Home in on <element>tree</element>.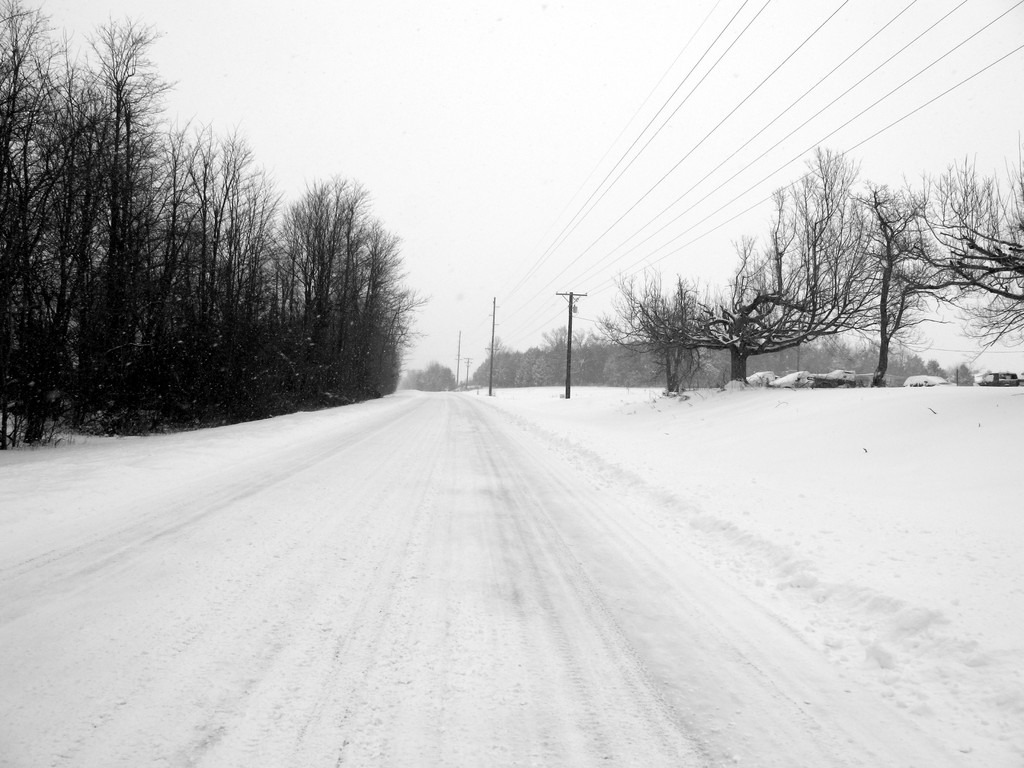
Homed in at [x1=196, y1=117, x2=262, y2=395].
